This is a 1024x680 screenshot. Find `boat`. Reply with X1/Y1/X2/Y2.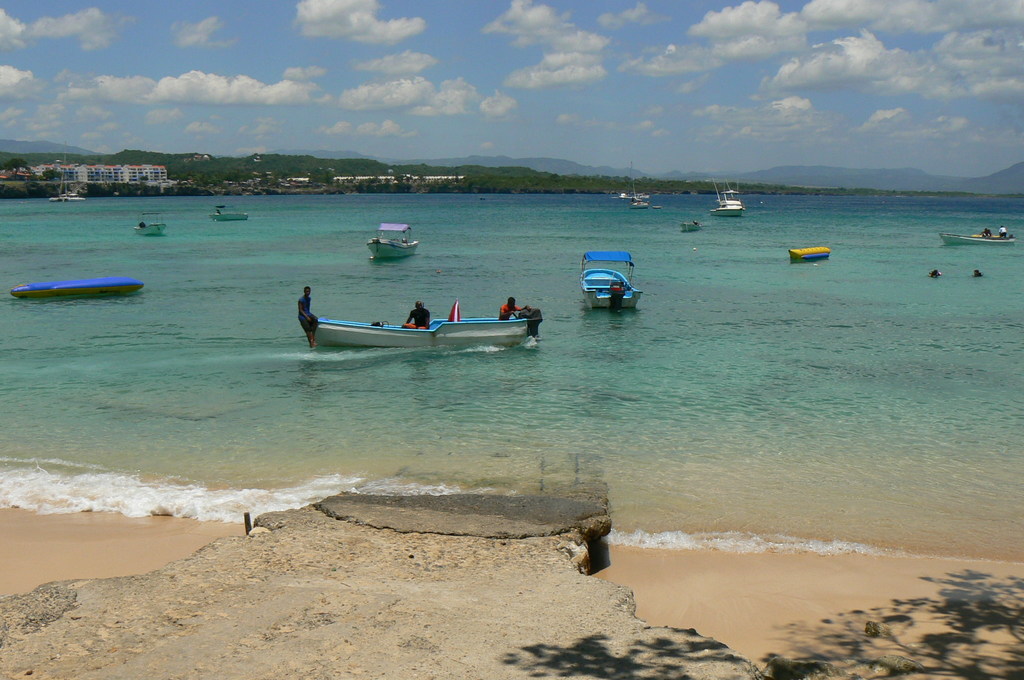
13/277/143/298.
